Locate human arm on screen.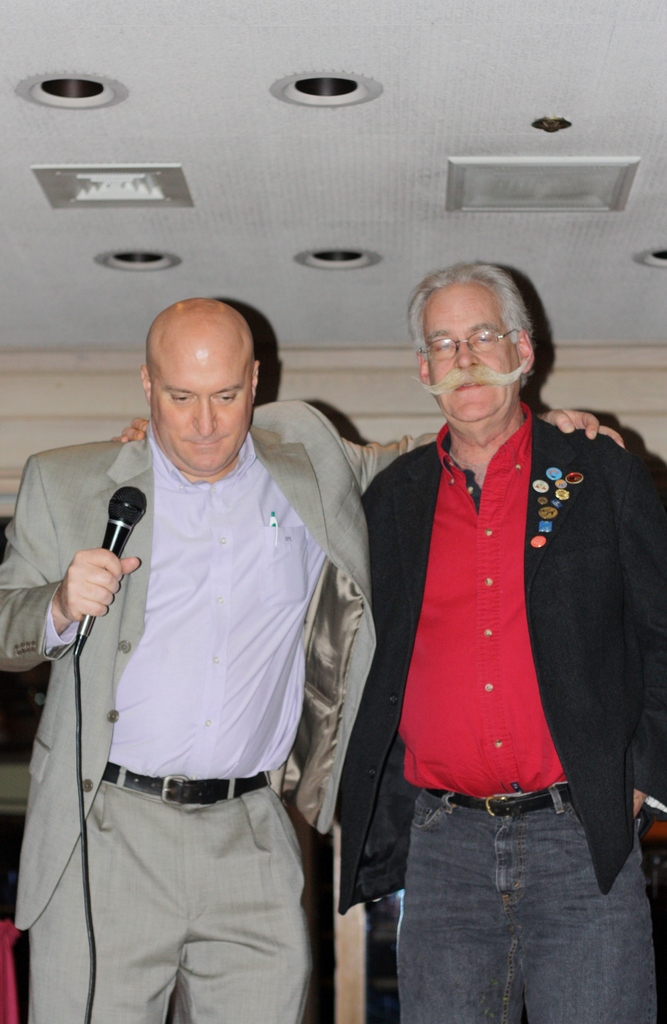
On screen at box(106, 429, 445, 447).
